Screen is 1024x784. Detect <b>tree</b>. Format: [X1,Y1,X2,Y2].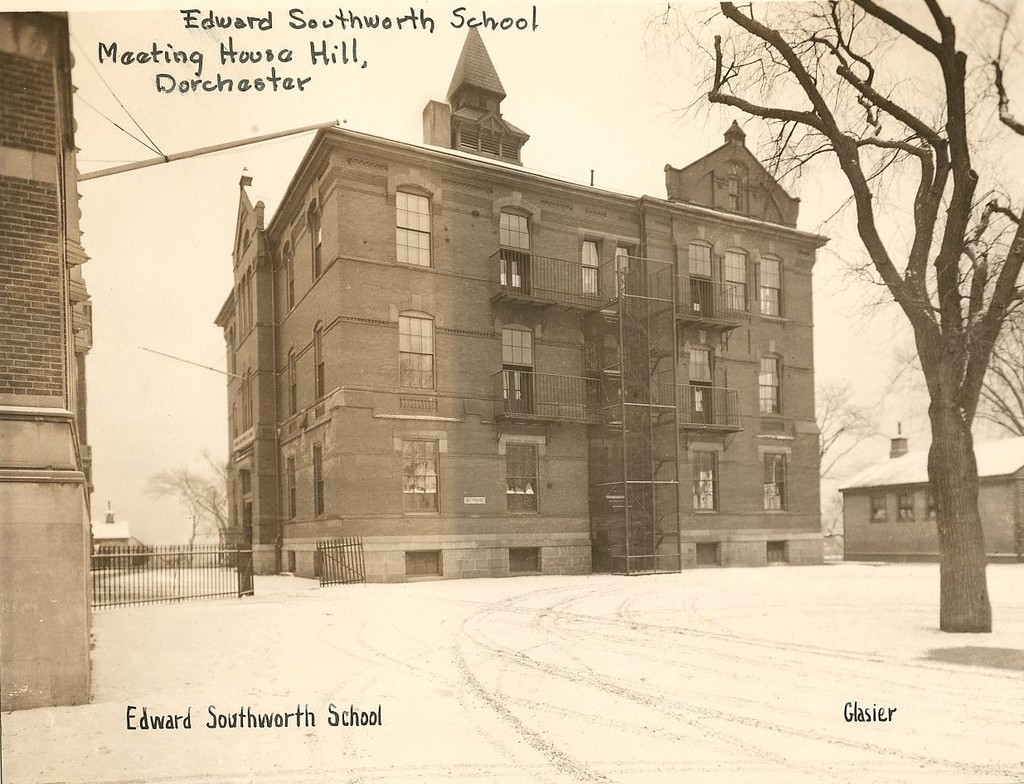
[134,465,223,568].
